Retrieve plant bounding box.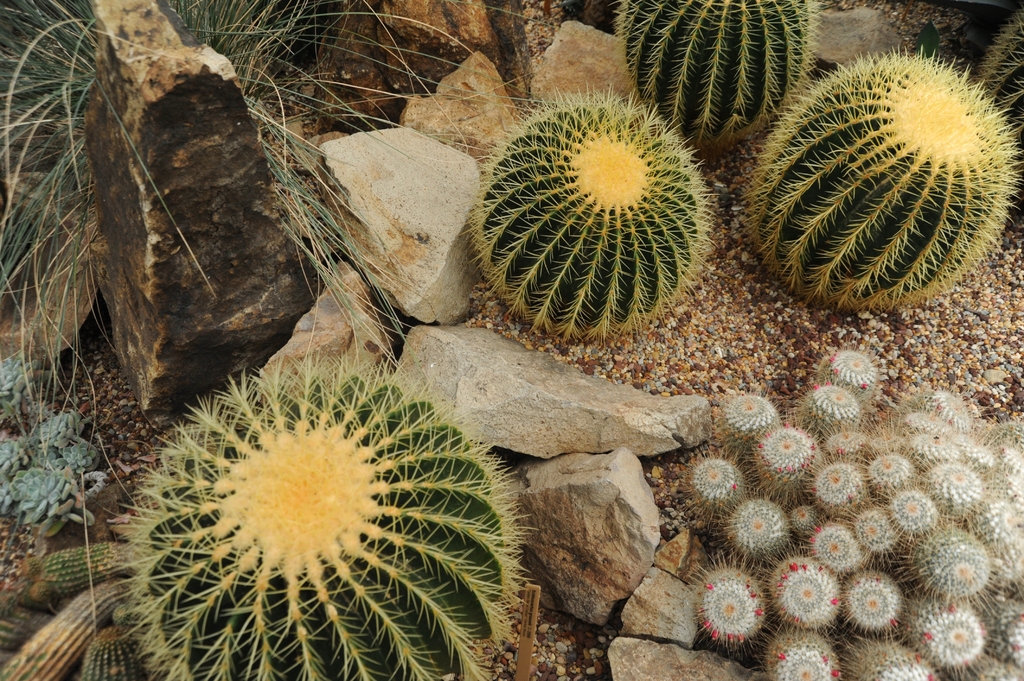
Bounding box: <box>0,592,56,650</box>.
